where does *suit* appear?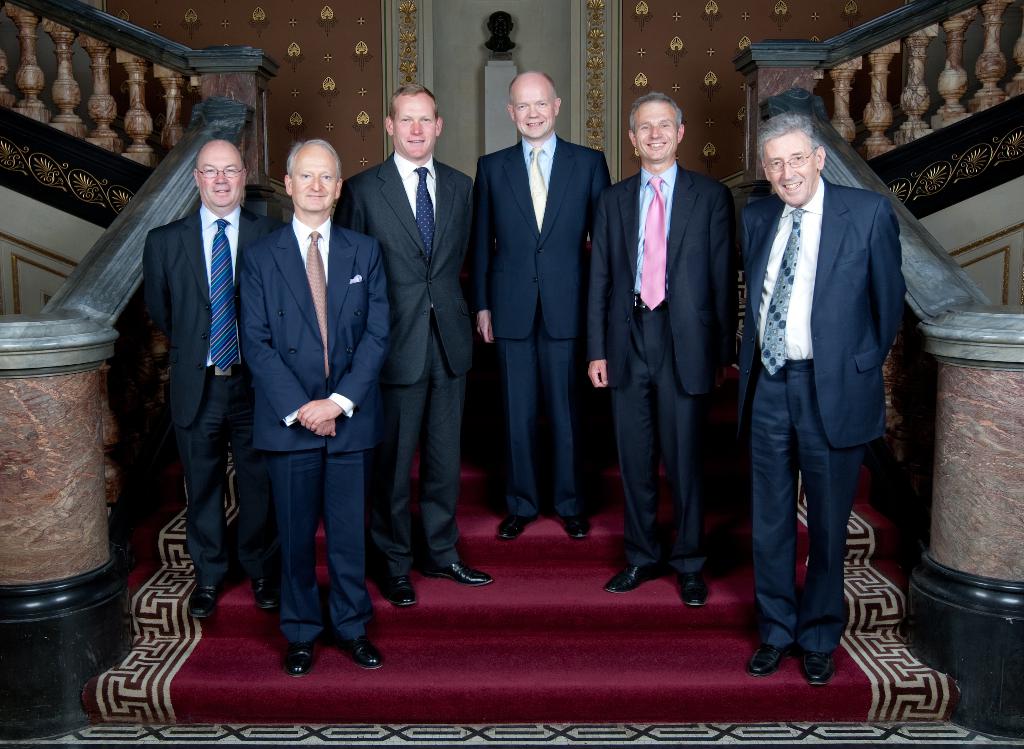
Appears at (x1=735, y1=174, x2=911, y2=654).
